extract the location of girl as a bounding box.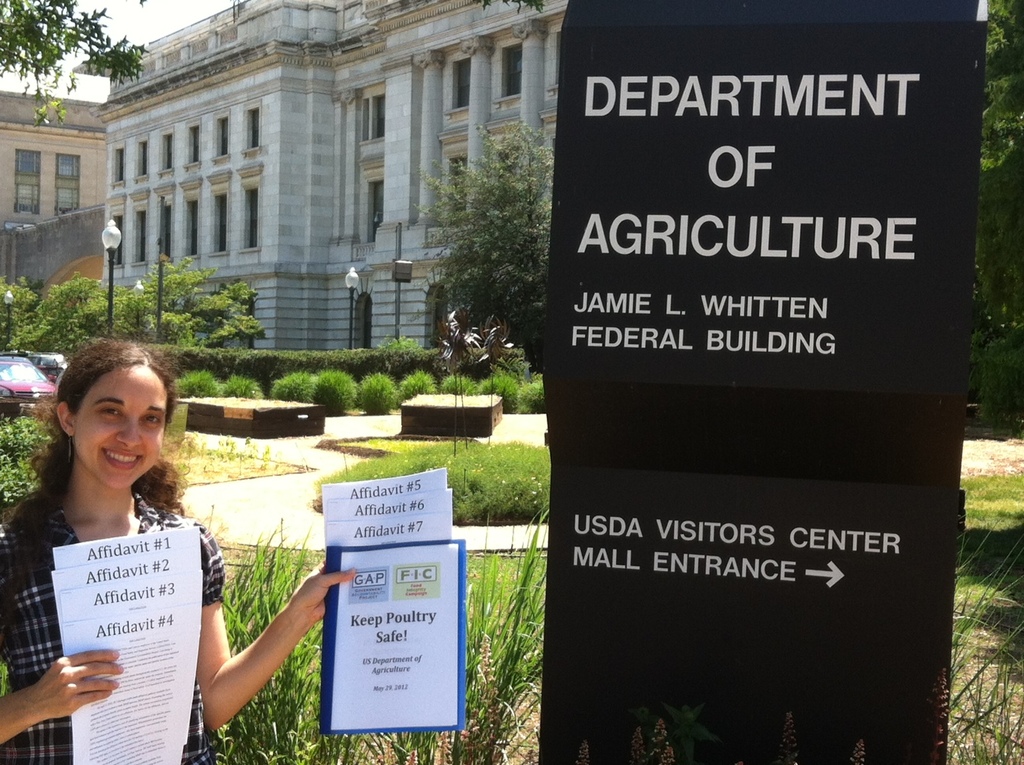
0:331:370:764.
